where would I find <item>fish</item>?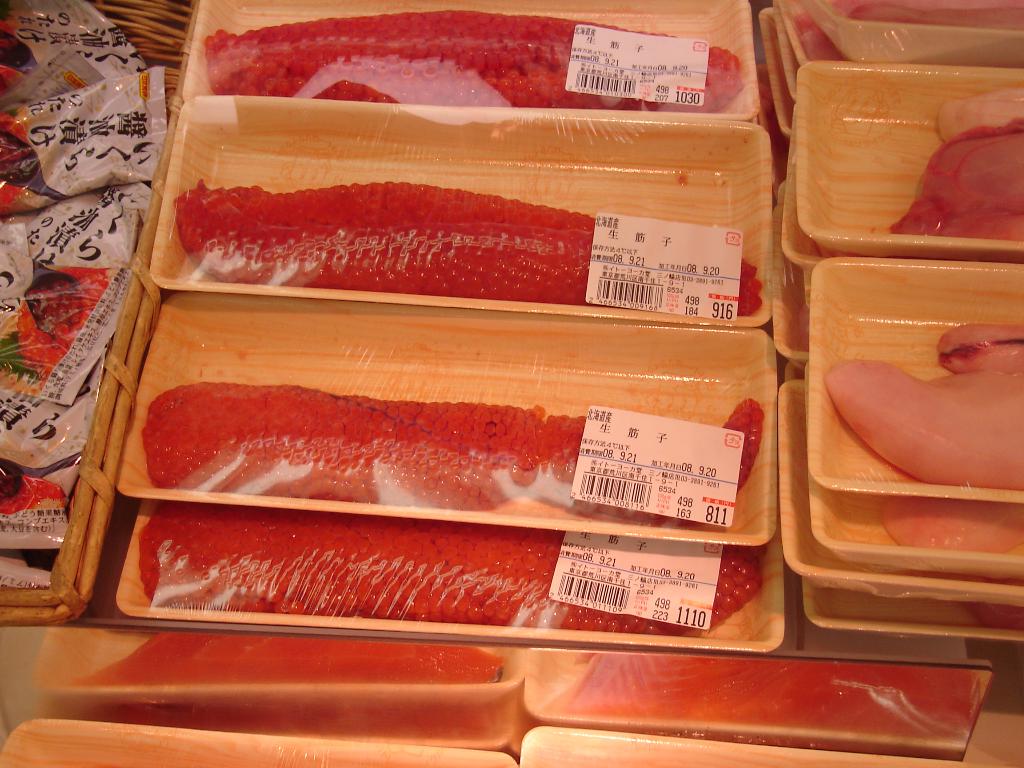
At [x1=63, y1=632, x2=504, y2=688].
